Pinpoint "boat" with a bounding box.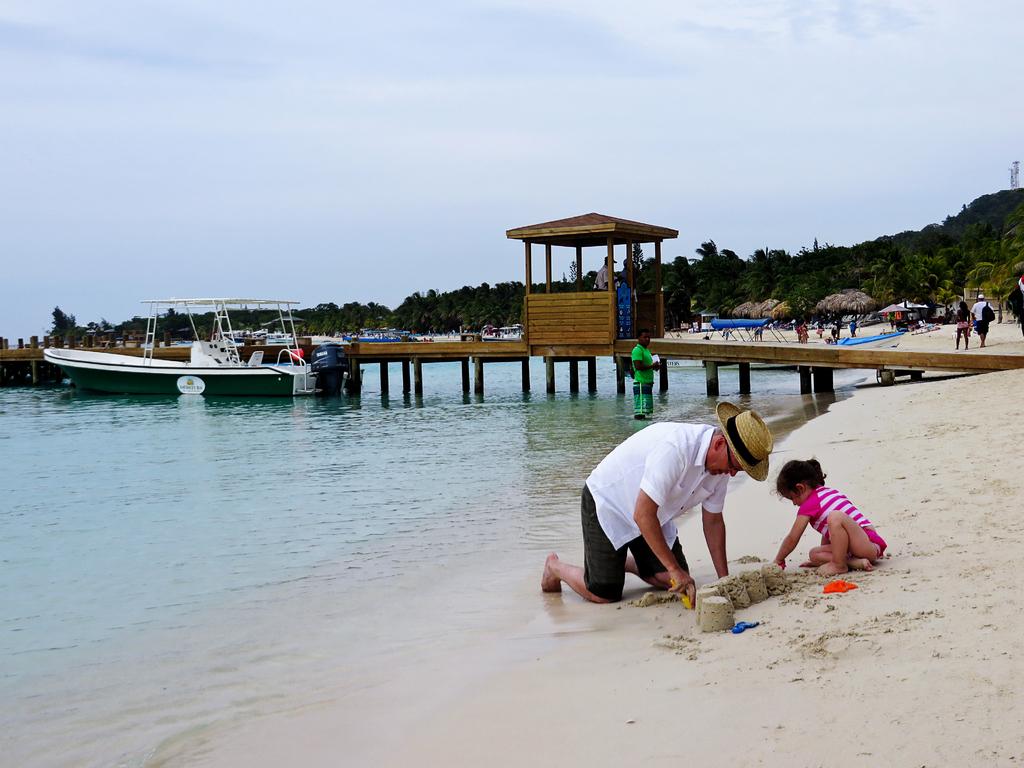
47:307:378:399.
